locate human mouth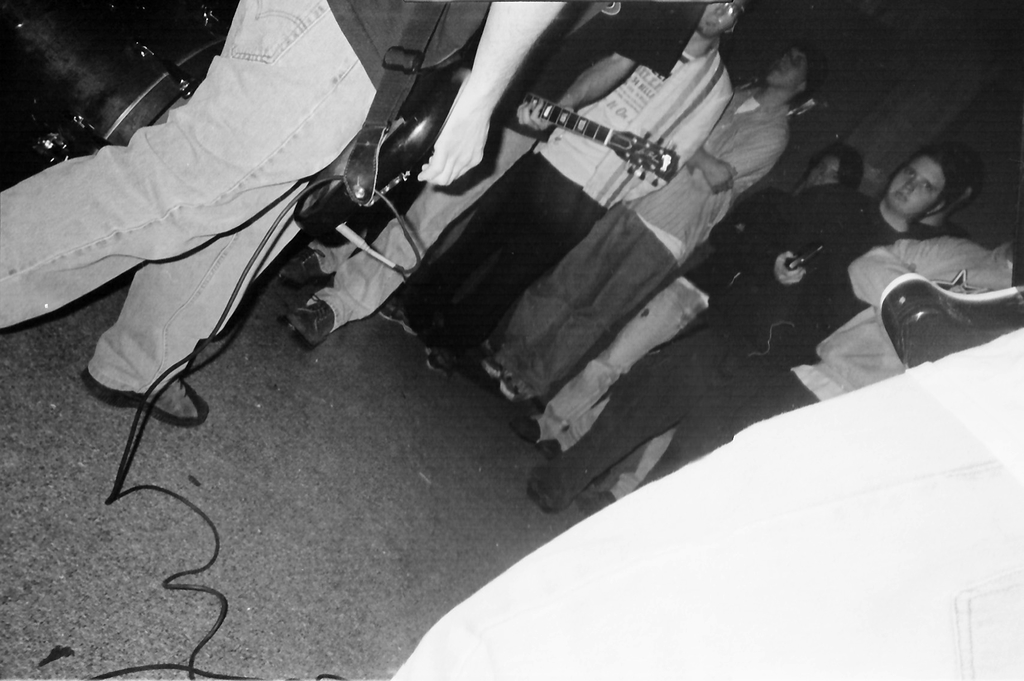
x1=812 y1=180 x2=816 y2=185
